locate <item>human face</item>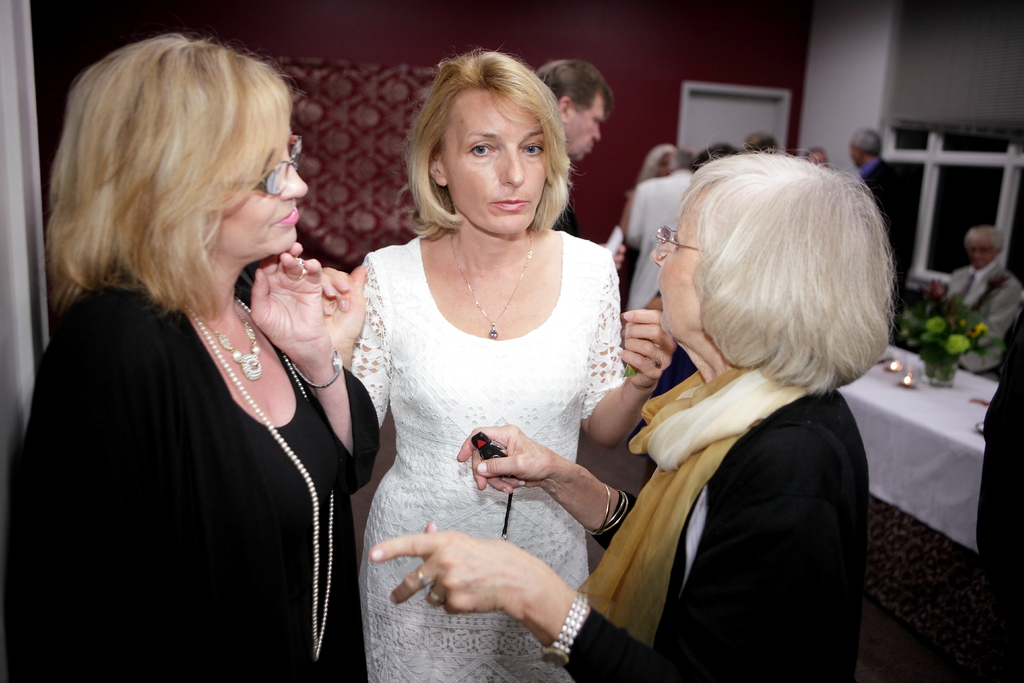
{"x1": 442, "y1": 81, "x2": 555, "y2": 233}
